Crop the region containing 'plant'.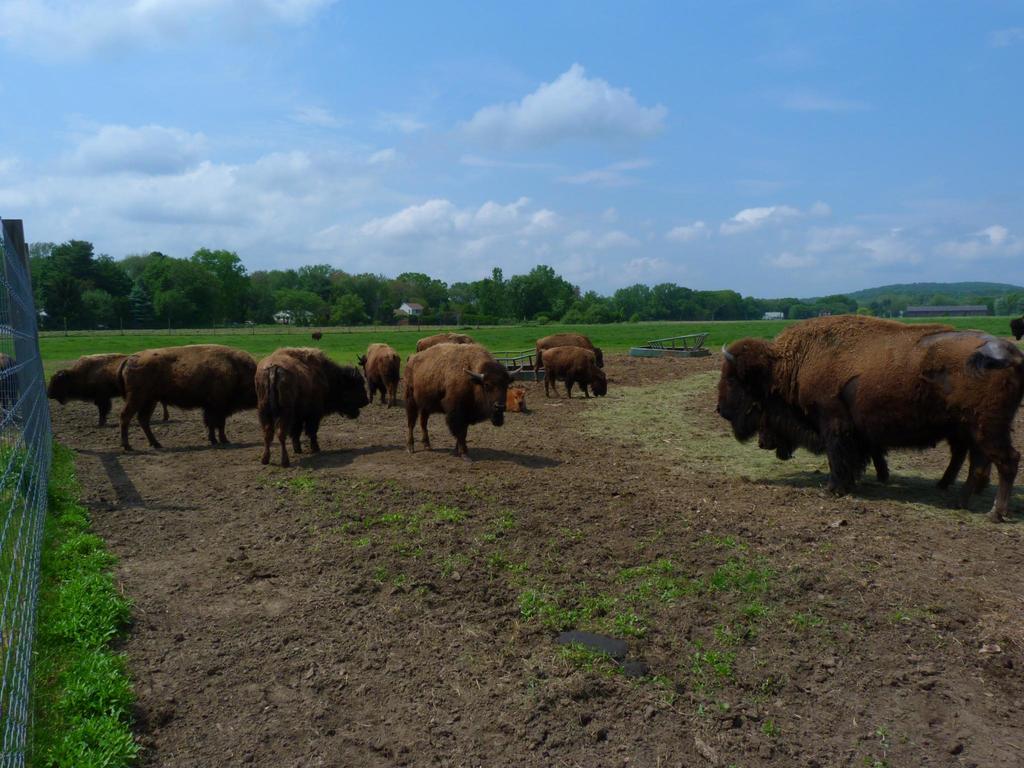
Crop region: 456, 492, 520, 562.
